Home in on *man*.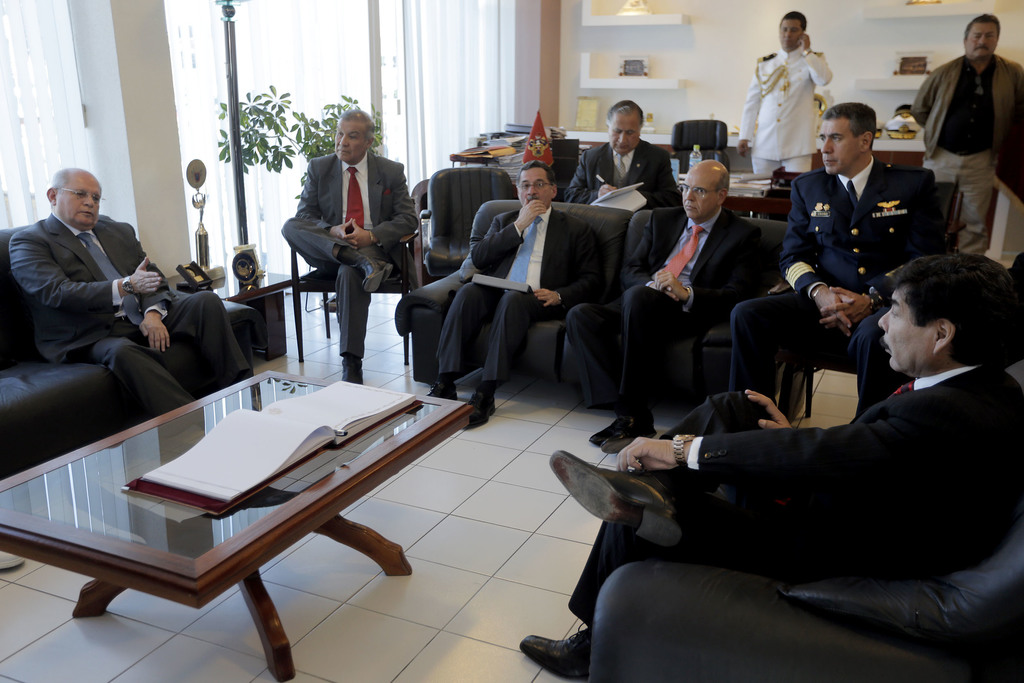
Homed in at [422,160,604,427].
